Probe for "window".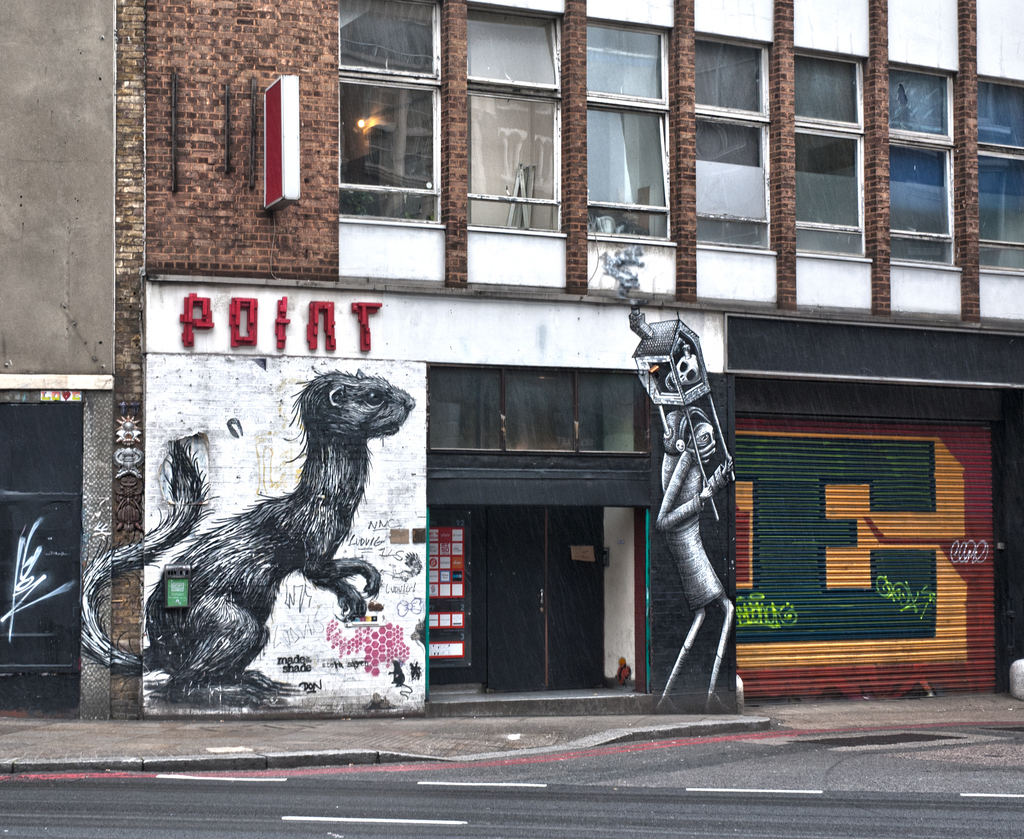
Probe result: [693, 34, 769, 250].
